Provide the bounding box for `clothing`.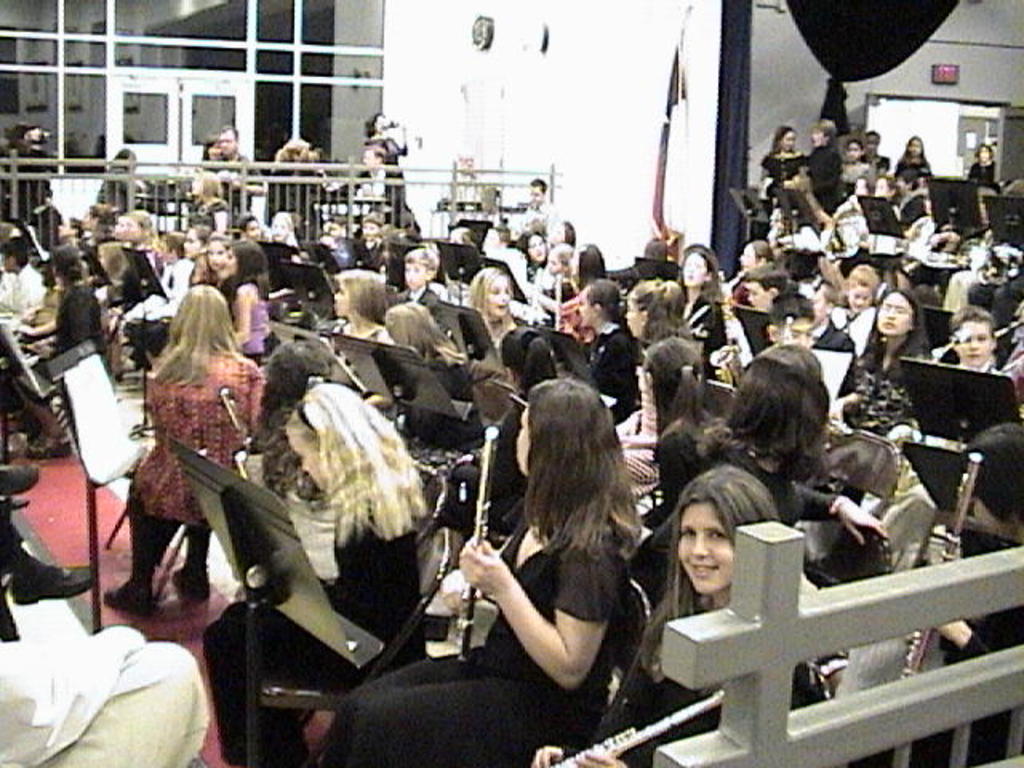
968, 157, 997, 187.
